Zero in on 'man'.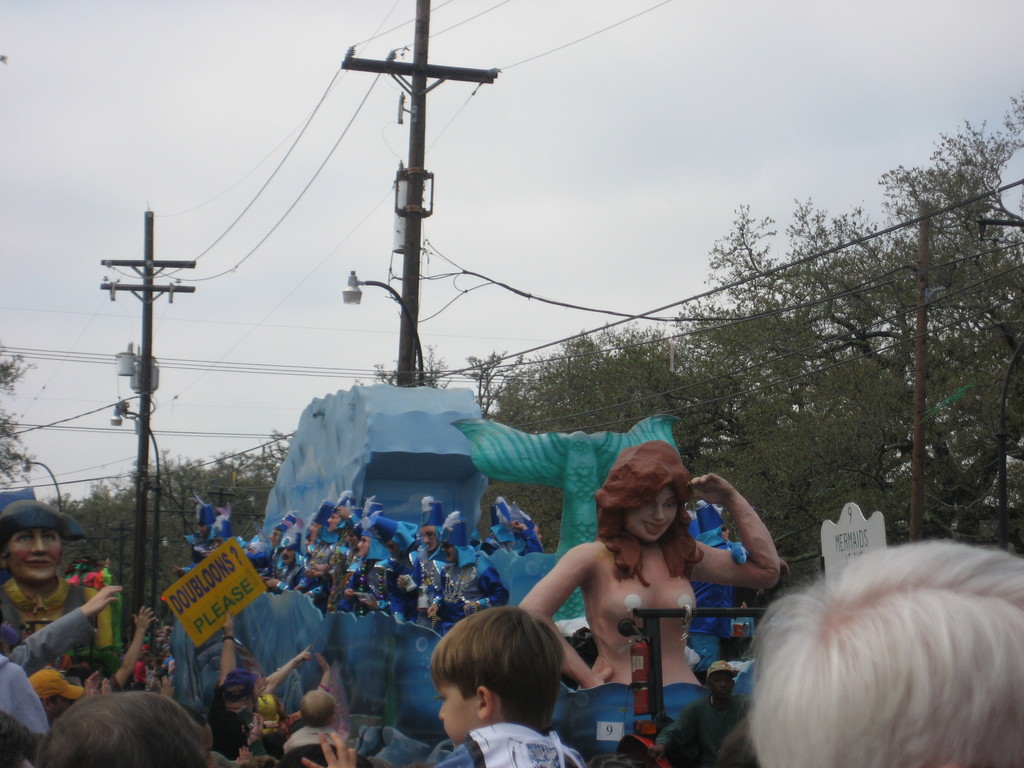
Zeroed in: Rect(0, 583, 127, 733).
